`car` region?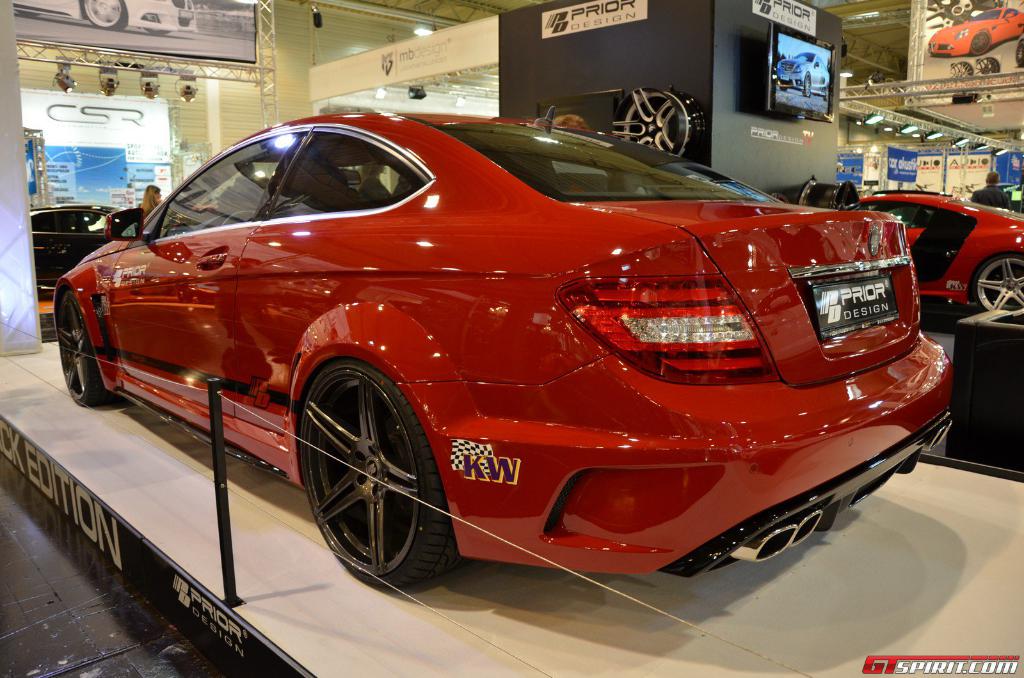
bbox(35, 91, 959, 601)
